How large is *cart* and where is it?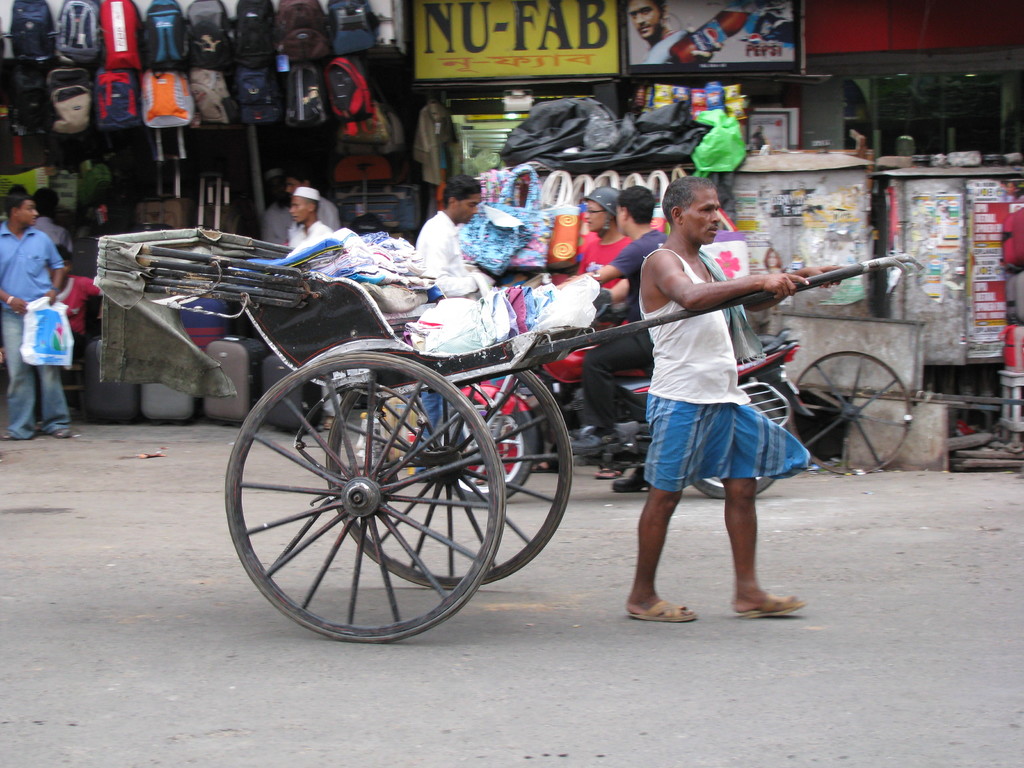
Bounding box: x1=91 y1=226 x2=923 y2=644.
